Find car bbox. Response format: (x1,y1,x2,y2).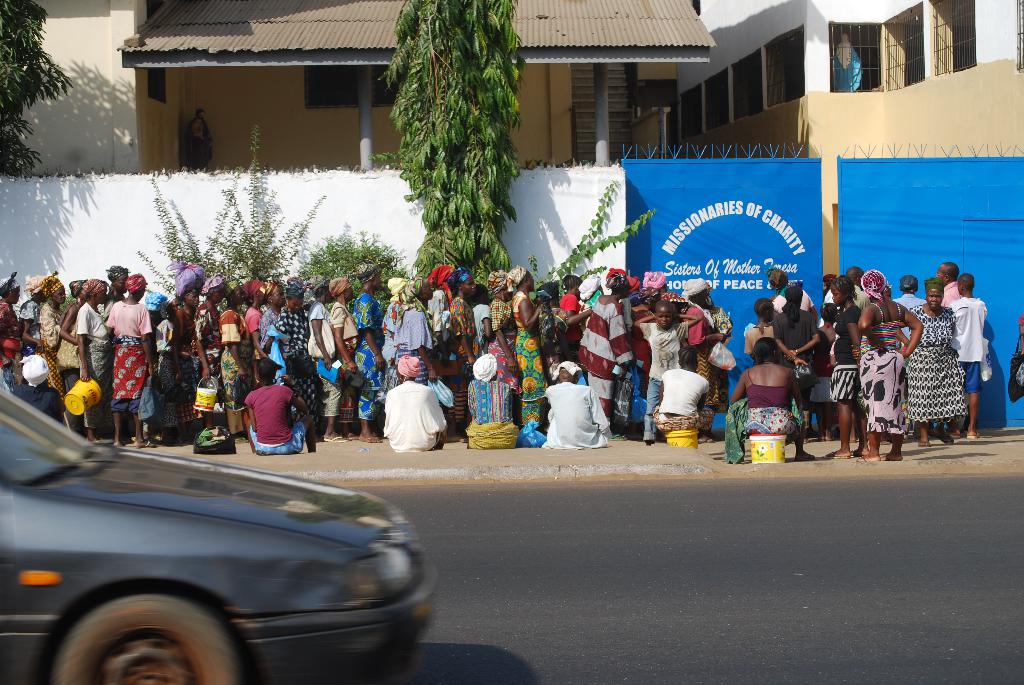
(0,379,440,684).
